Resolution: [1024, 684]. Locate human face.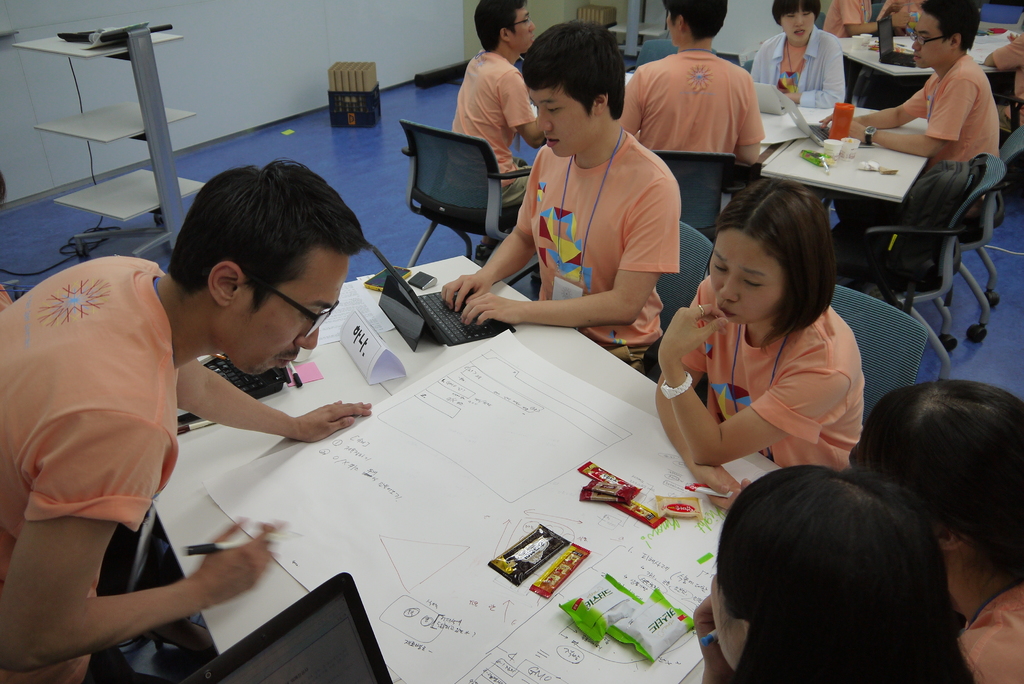
box(780, 0, 815, 43).
